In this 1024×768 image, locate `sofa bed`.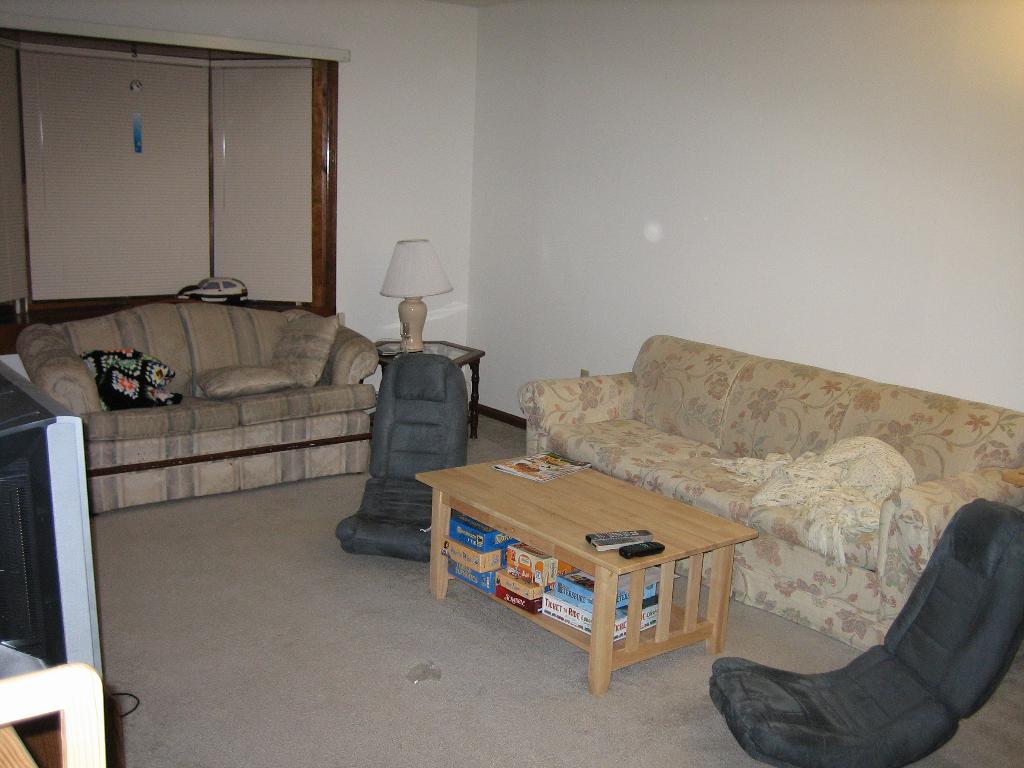
Bounding box: box=[17, 298, 381, 515].
